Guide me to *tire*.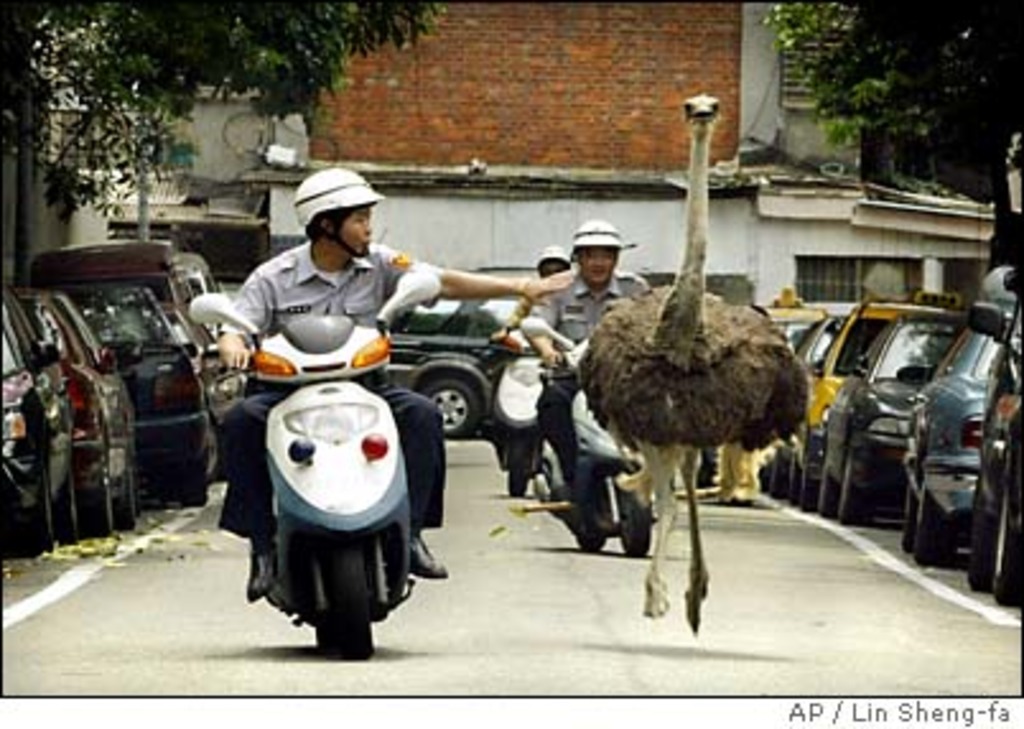
Guidance: <region>56, 479, 76, 543</region>.
